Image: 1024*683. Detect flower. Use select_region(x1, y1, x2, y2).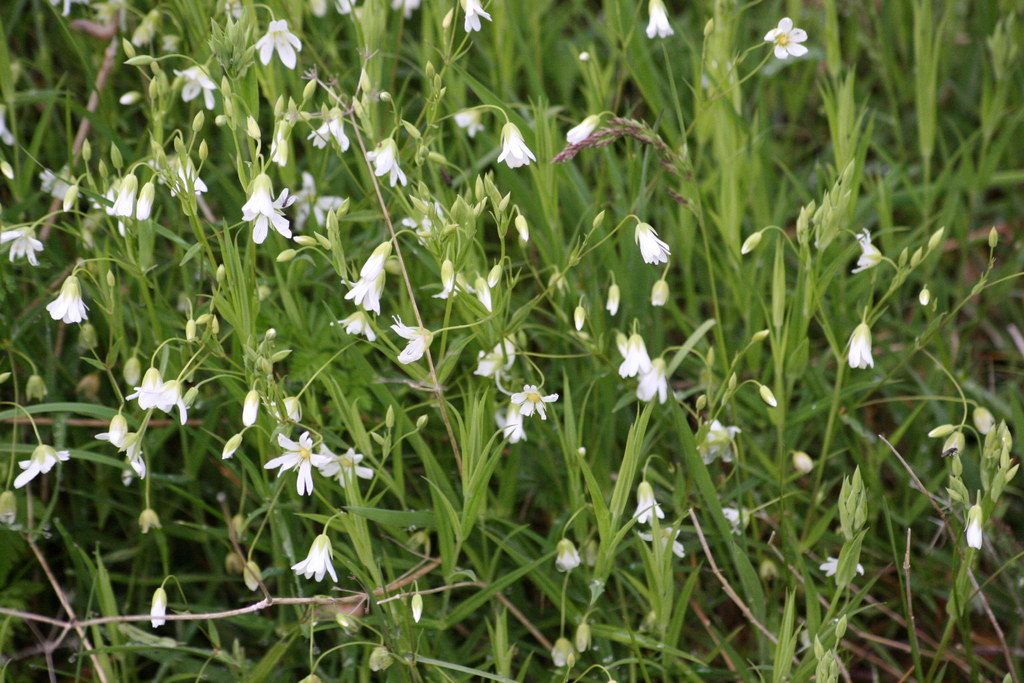
select_region(371, 142, 408, 187).
